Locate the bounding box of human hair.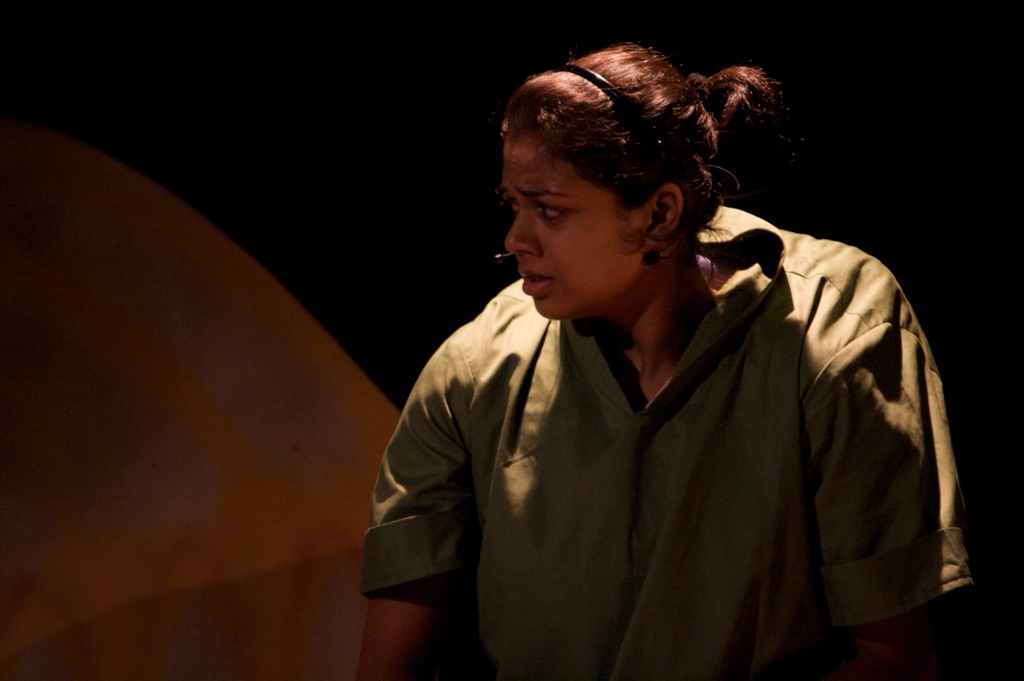
Bounding box: 499/41/786/282.
